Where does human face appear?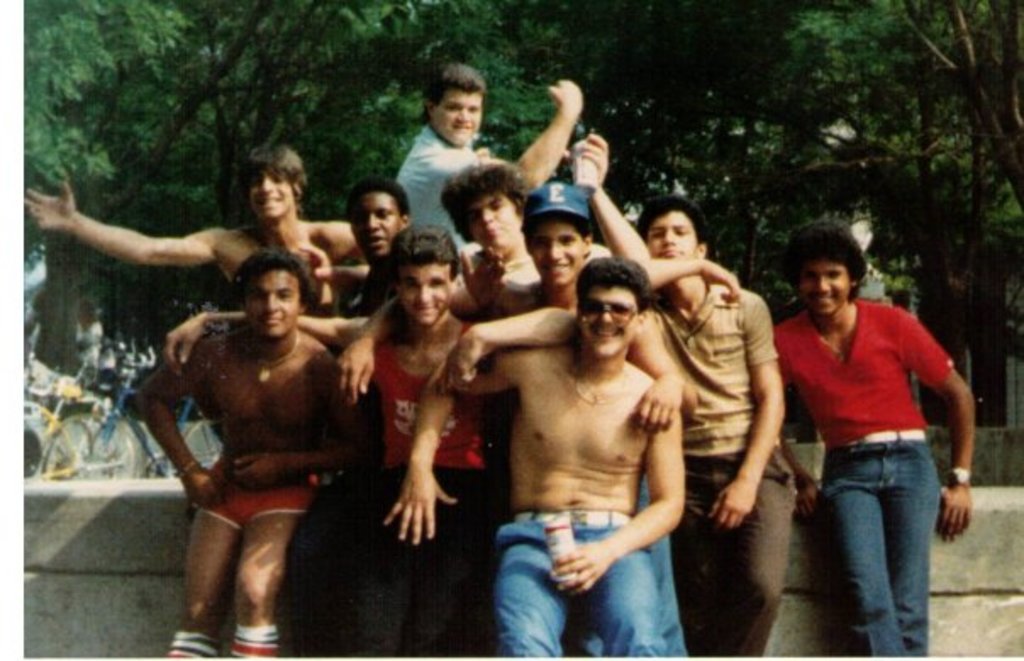
Appears at 395, 264, 451, 327.
